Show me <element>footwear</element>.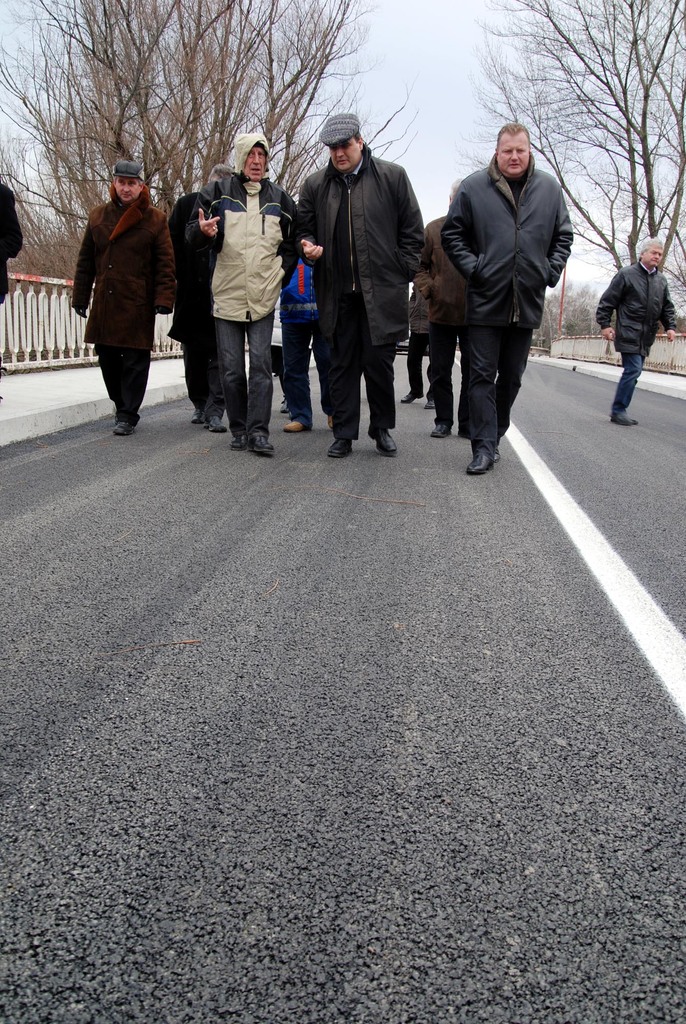
<element>footwear</element> is here: {"left": 459, "top": 431, "right": 471, "bottom": 440}.
